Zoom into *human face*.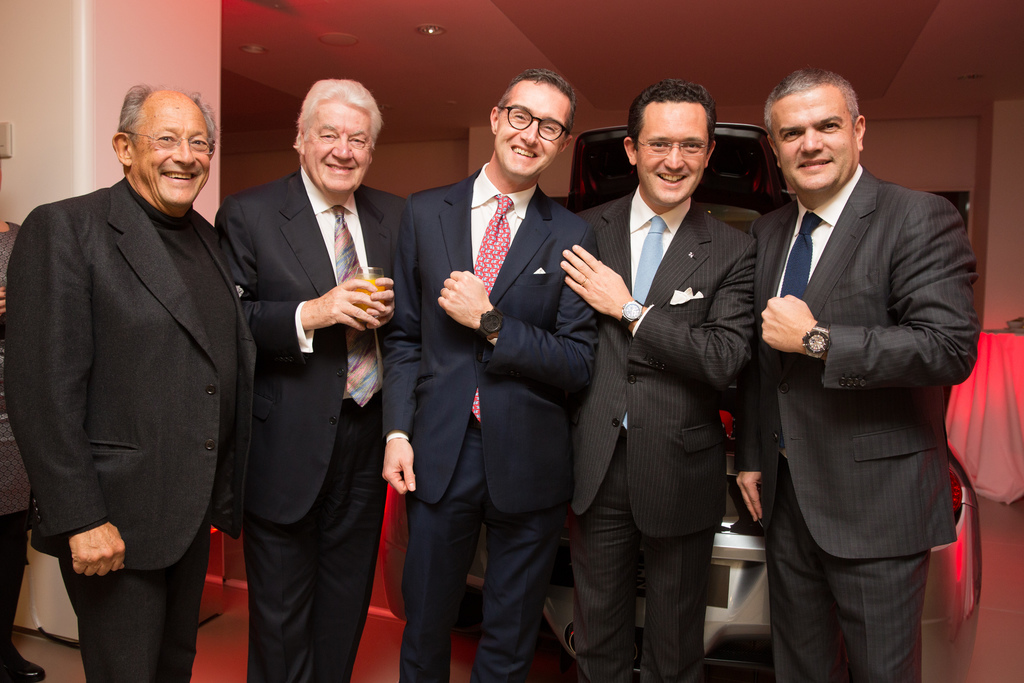
Zoom target: crop(772, 85, 853, 193).
